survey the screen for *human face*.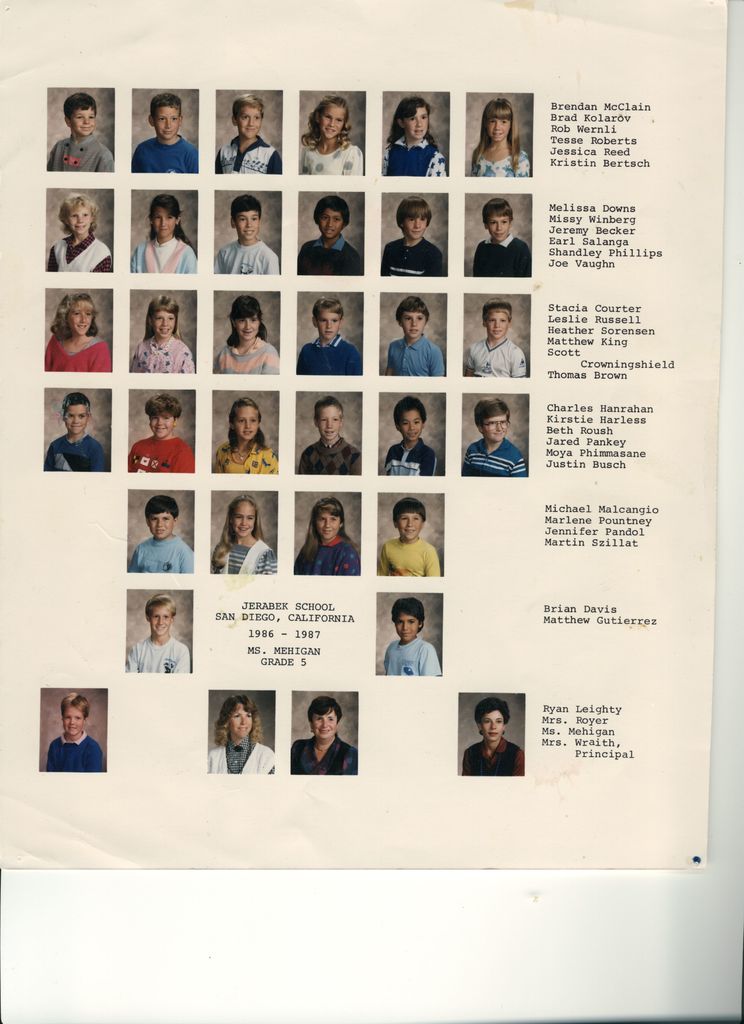
Survey found: bbox=[487, 708, 506, 742].
